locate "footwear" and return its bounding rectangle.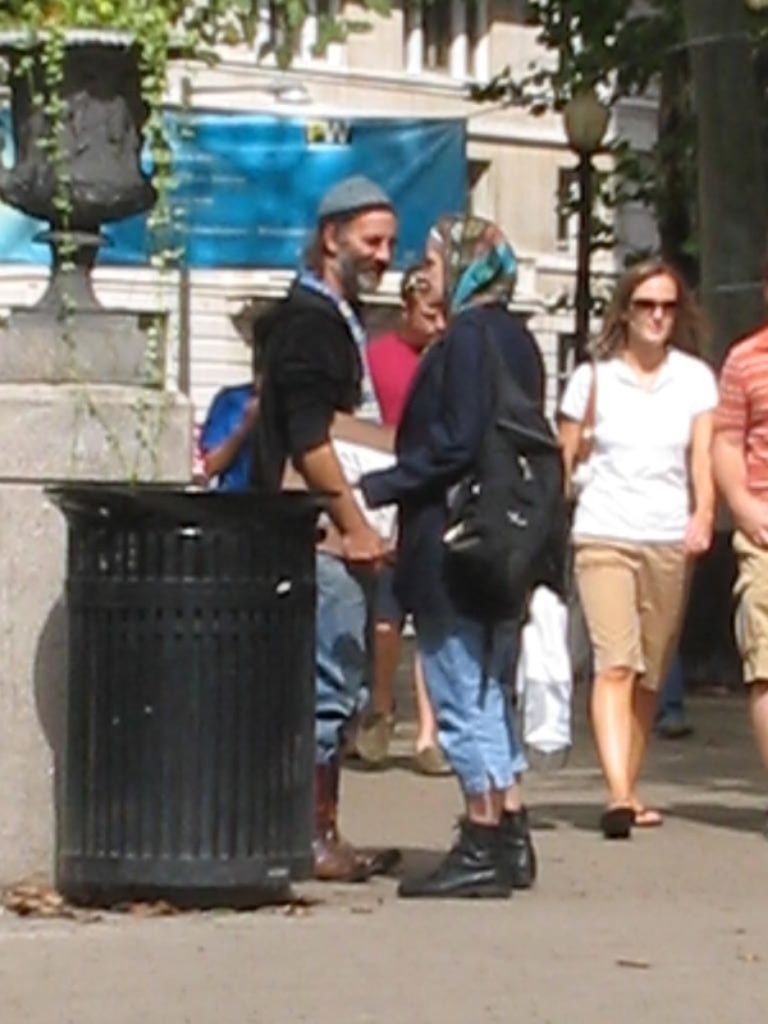
bbox=(424, 744, 457, 780).
